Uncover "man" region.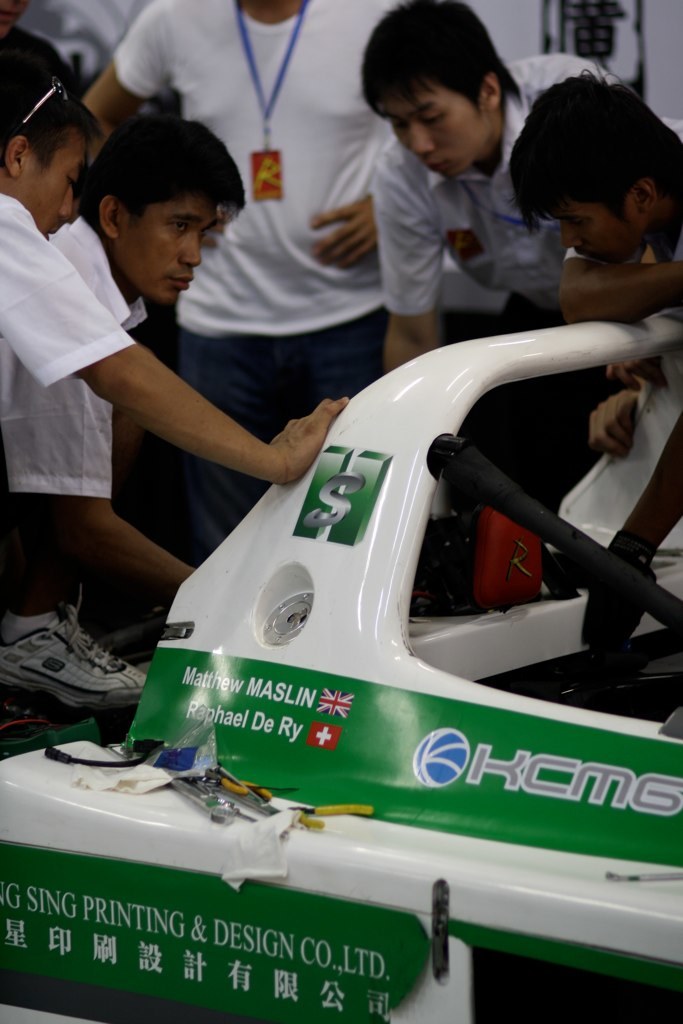
Uncovered: [left=0, top=69, right=350, bottom=489].
